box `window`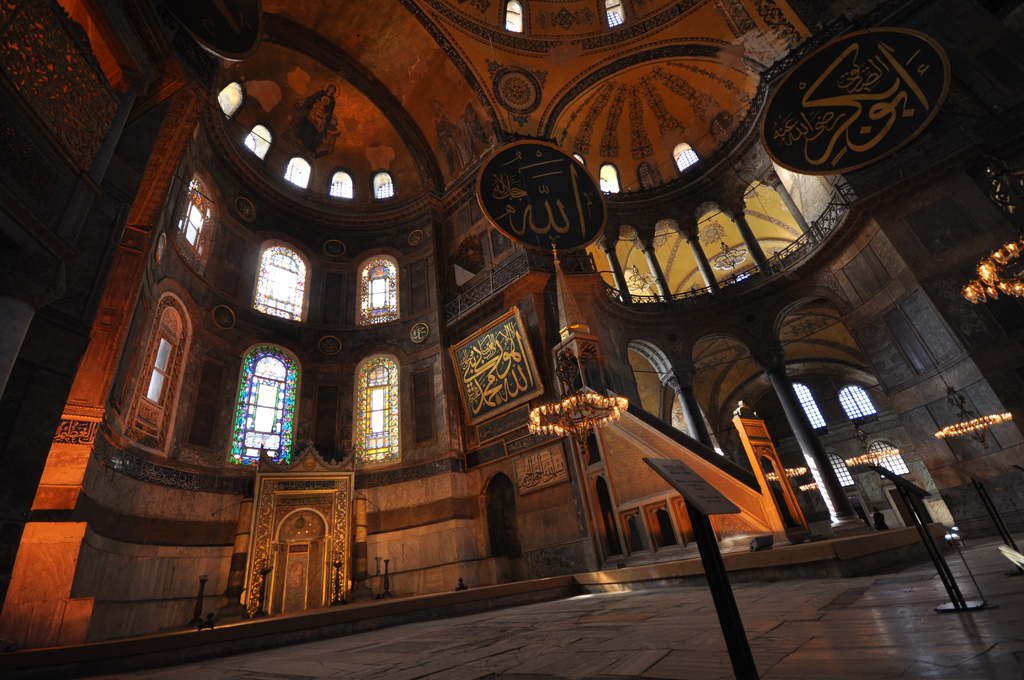
bbox(790, 383, 830, 429)
